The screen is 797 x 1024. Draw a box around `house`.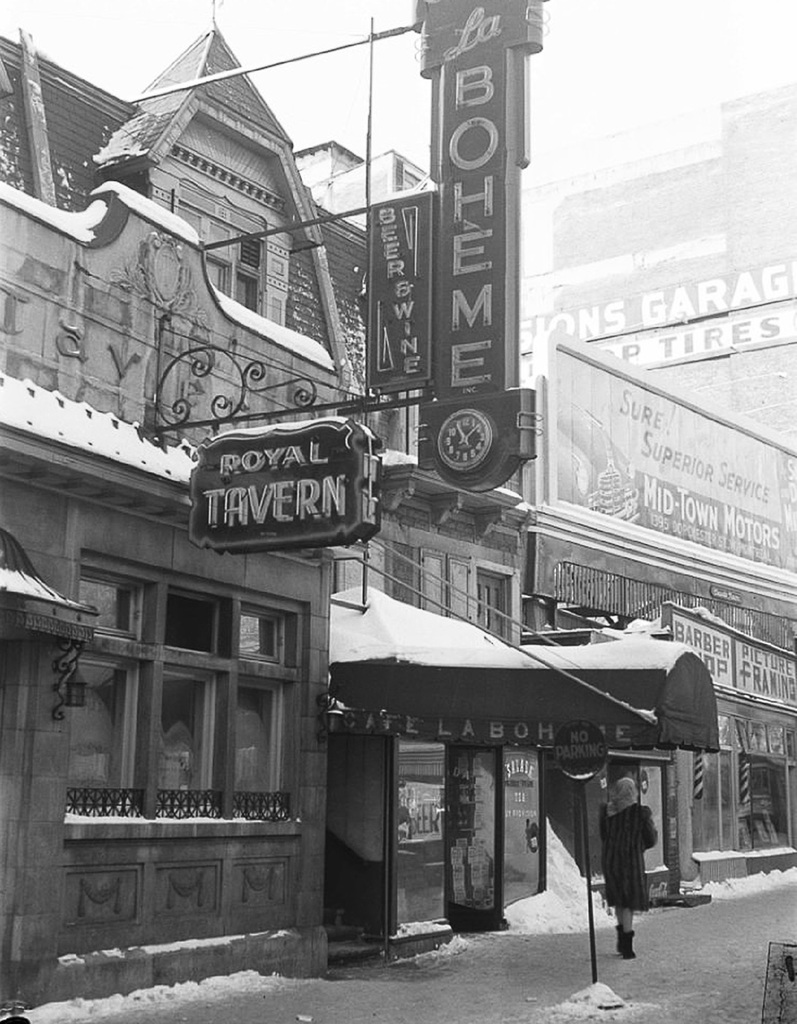
box(328, 138, 734, 962).
